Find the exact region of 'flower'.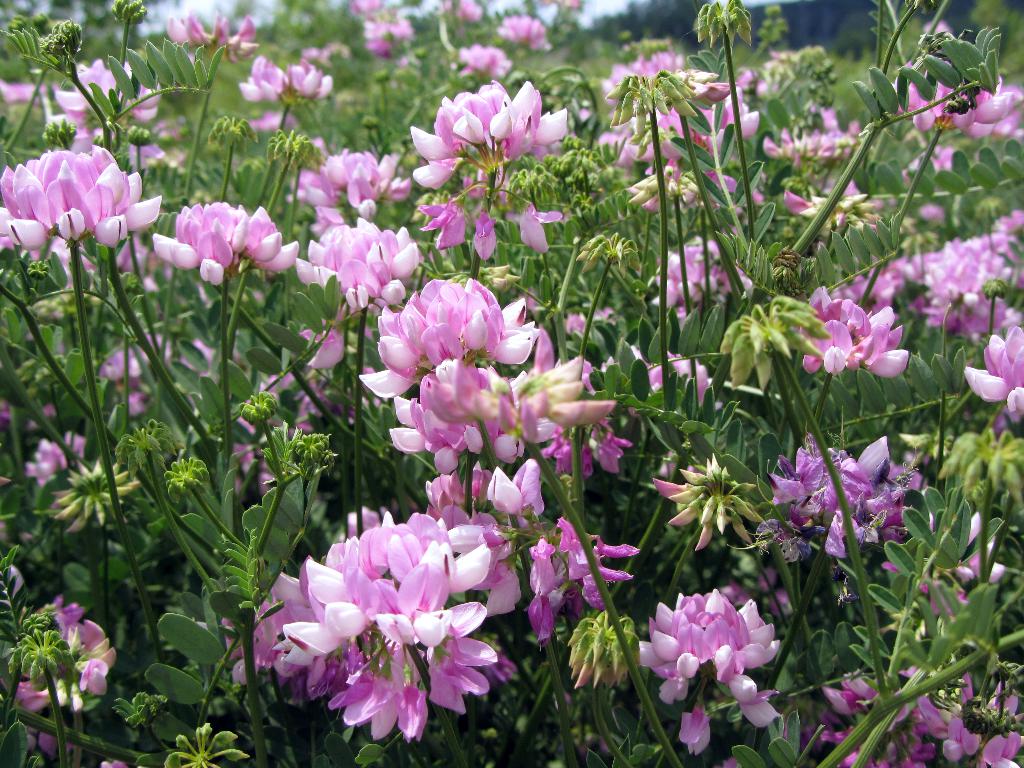
Exact region: bbox=(364, 269, 538, 392).
